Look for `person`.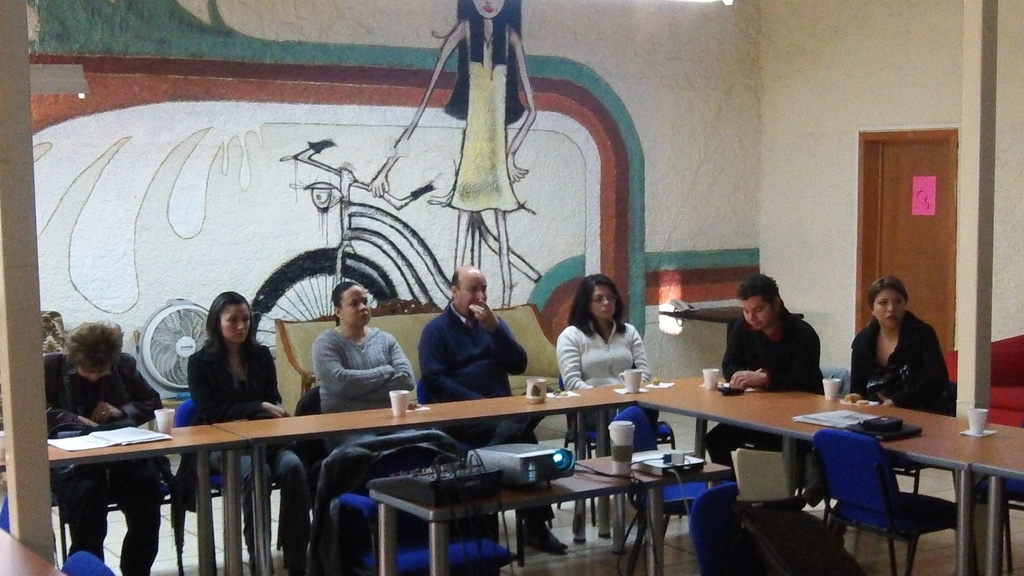
Found: [left=374, top=0, right=538, bottom=316].
